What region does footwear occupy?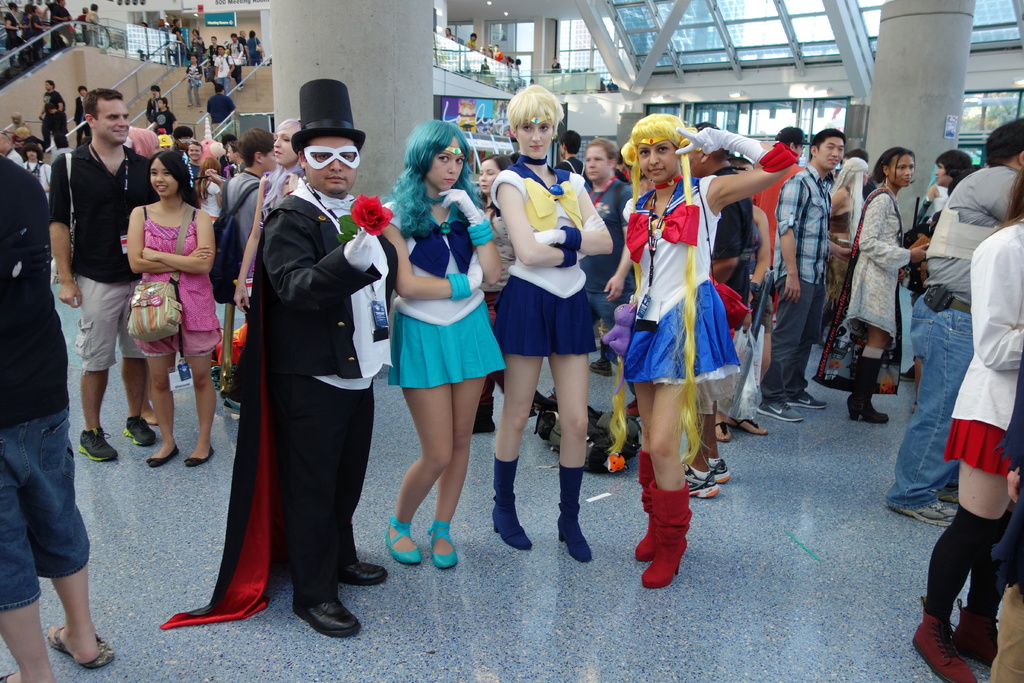
box=[383, 509, 420, 567].
